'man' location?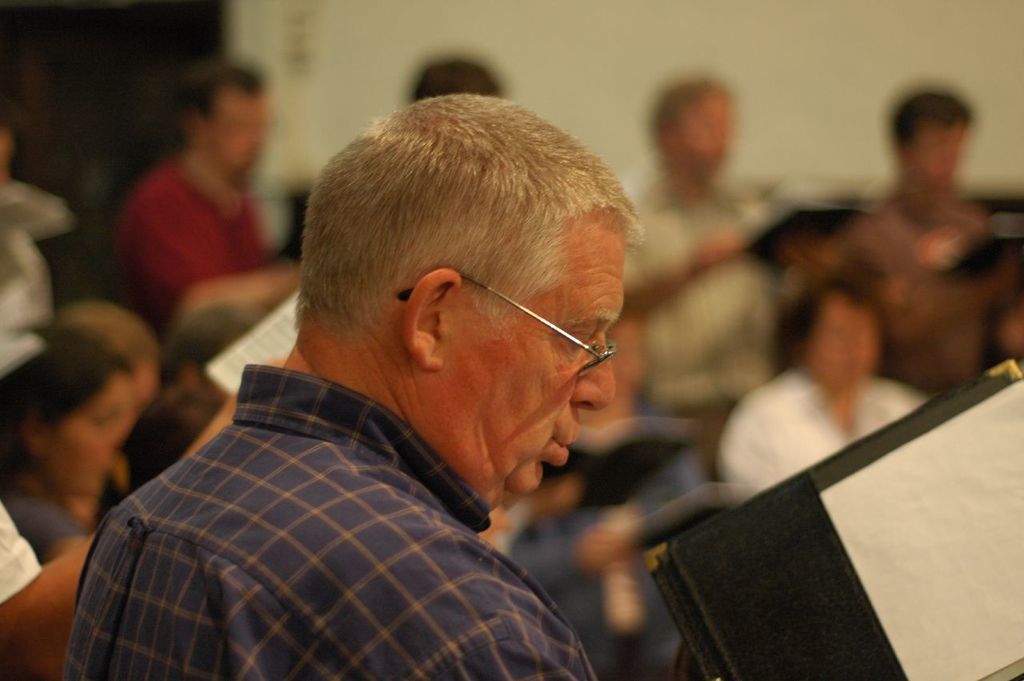
l=0, t=481, r=112, b=680
